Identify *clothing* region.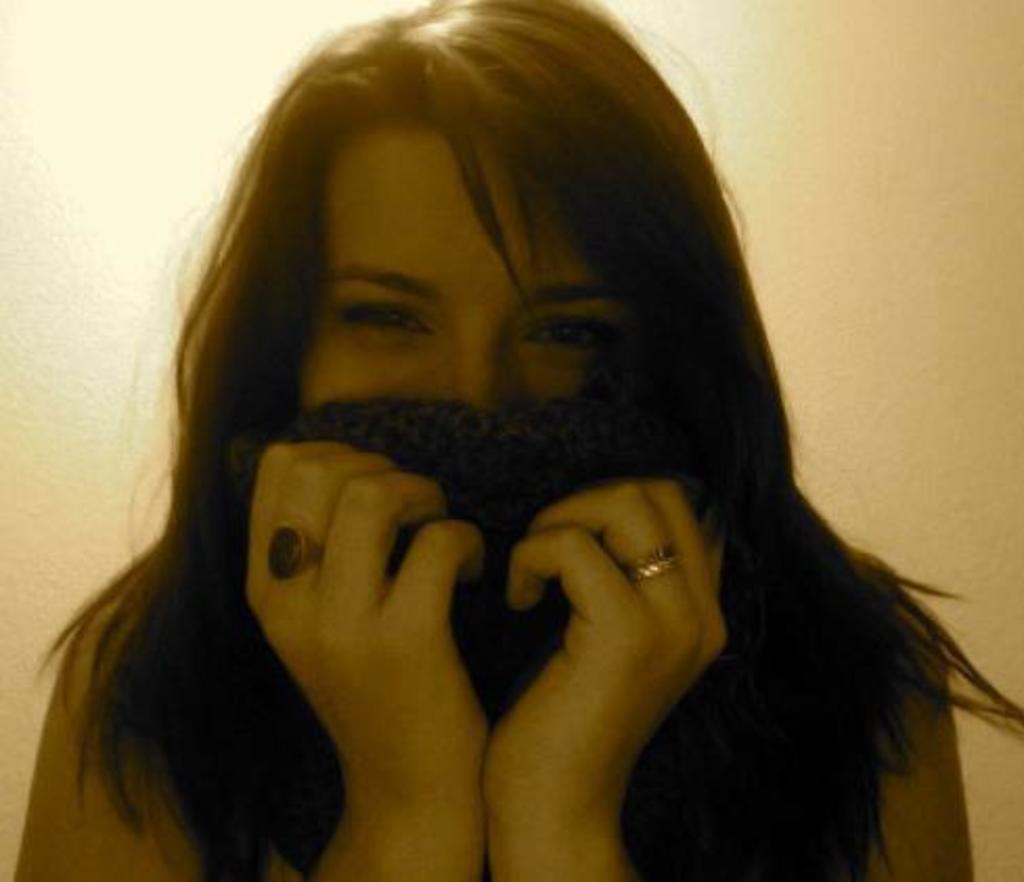
Region: 124,413,890,880.
